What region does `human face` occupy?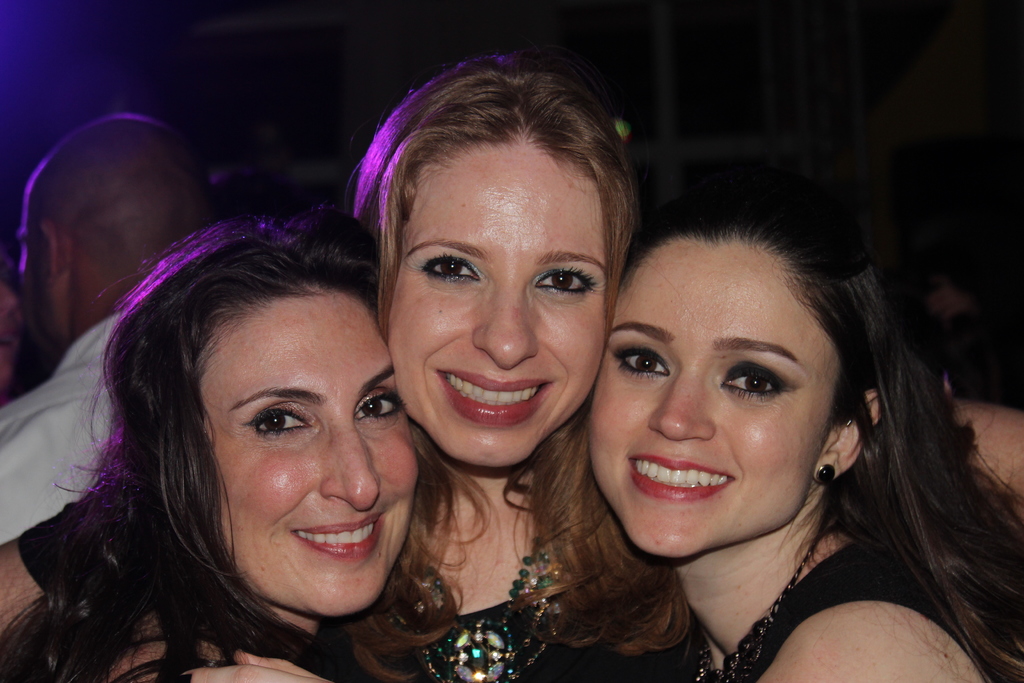
[384, 138, 606, 468].
